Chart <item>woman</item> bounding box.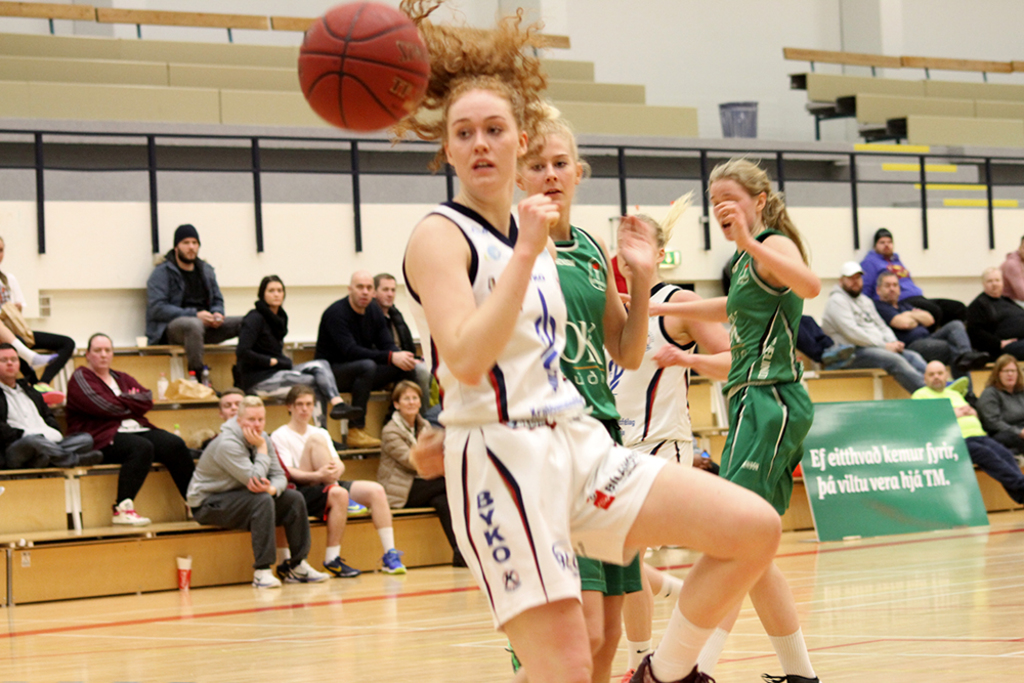
Charted: 227/275/362/445.
